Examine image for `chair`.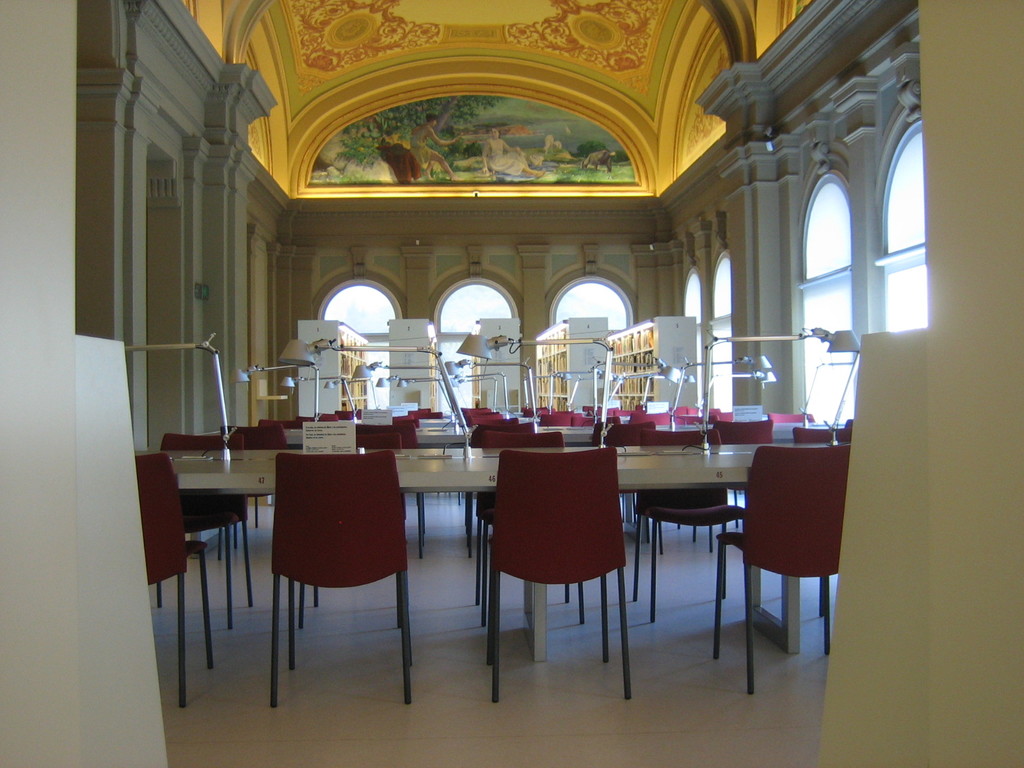
Examination result: bbox=[467, 417, 521, 433].
